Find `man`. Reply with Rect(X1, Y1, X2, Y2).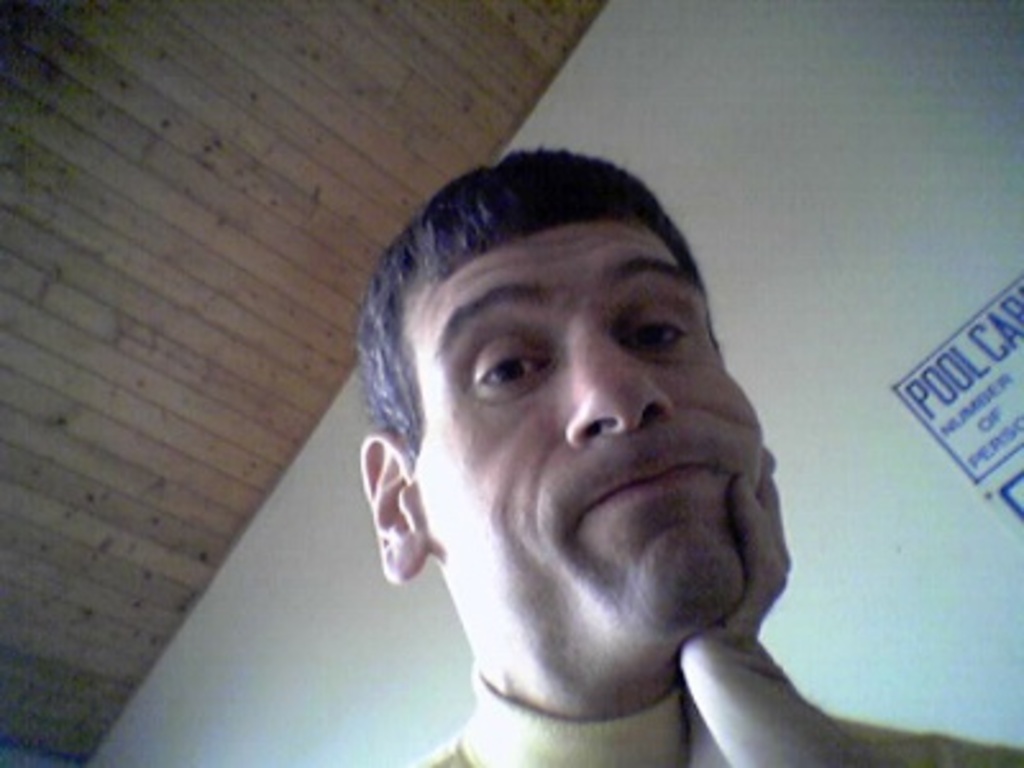
Rect(282, 138, 980, 767).
